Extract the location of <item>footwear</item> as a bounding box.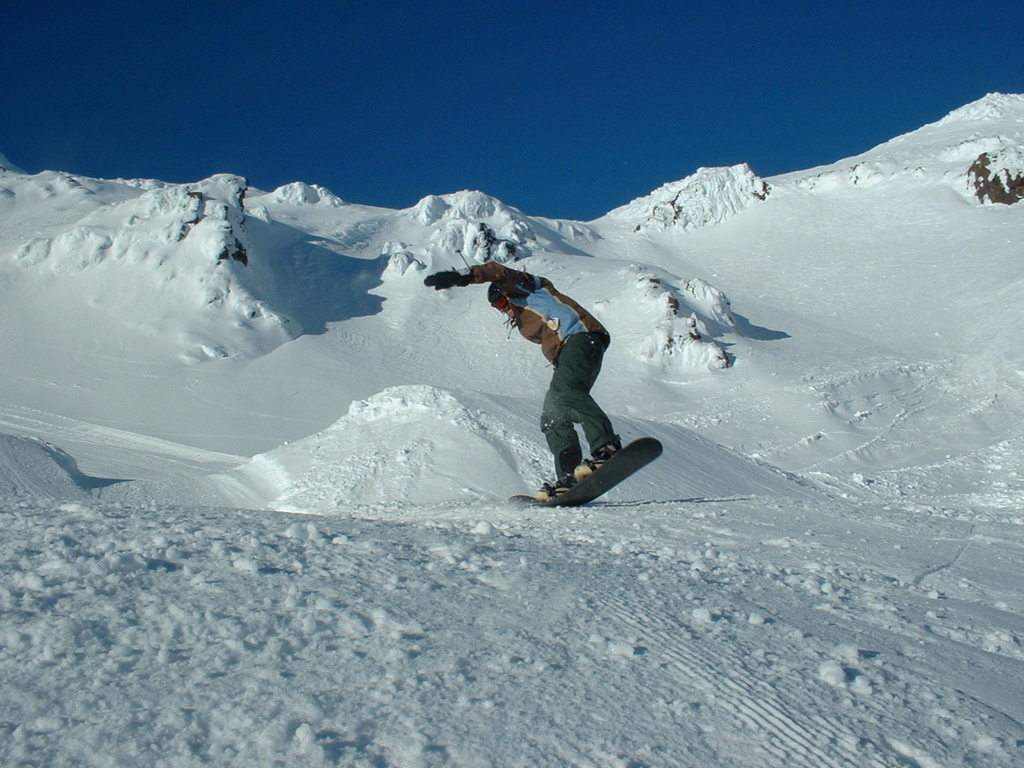
(578, 441, 618, 475).
